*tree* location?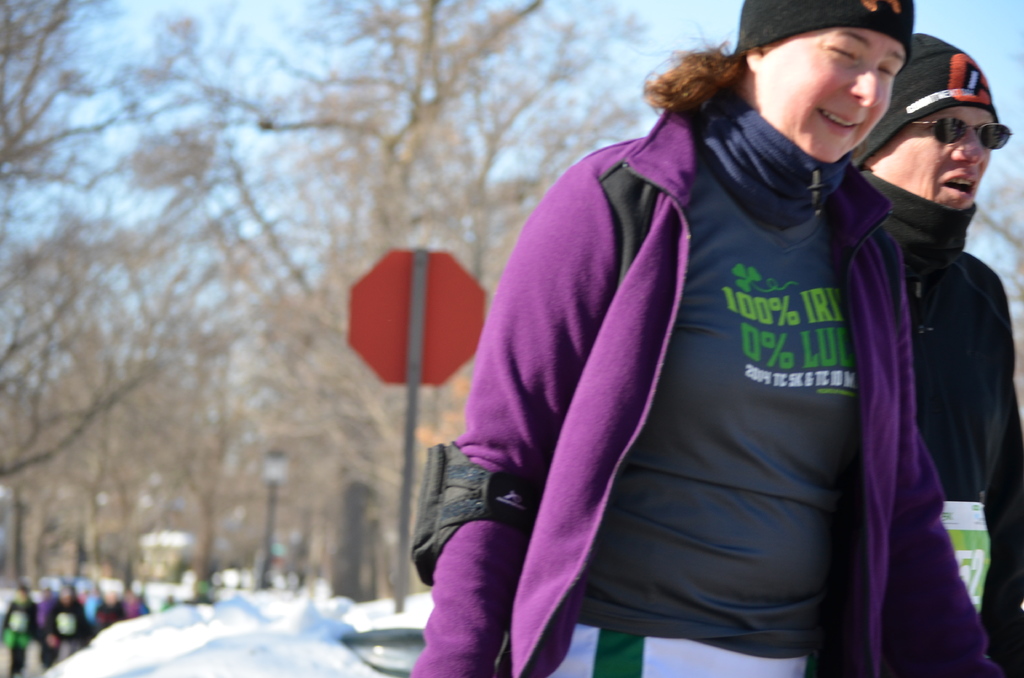
BBox(401, 0, 640, 658)
